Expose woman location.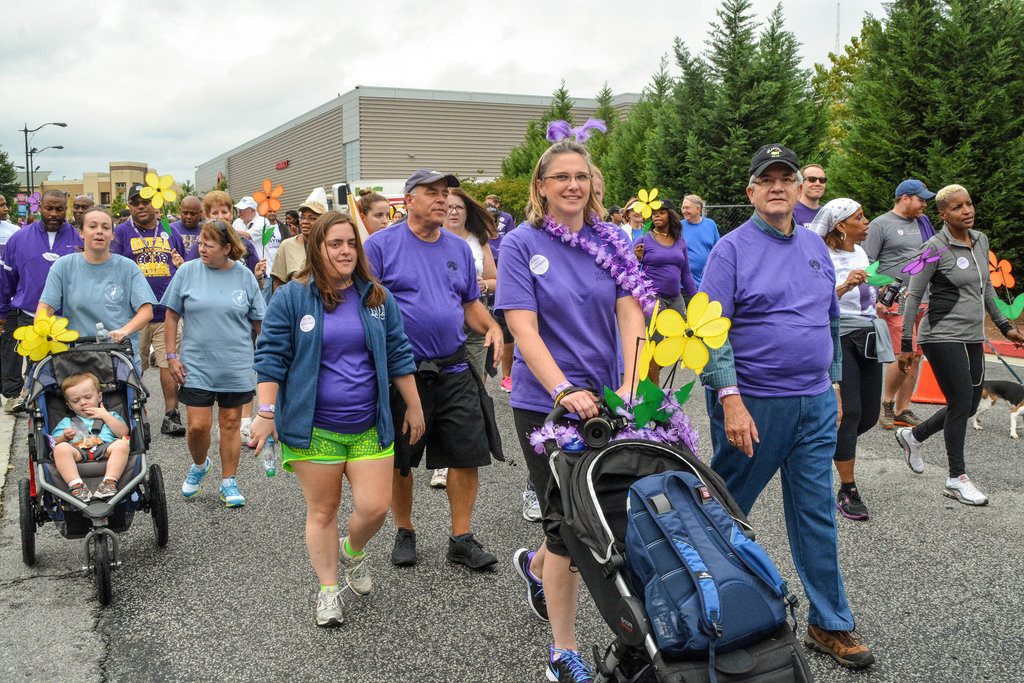
Exposed at [492,135,653,682].
